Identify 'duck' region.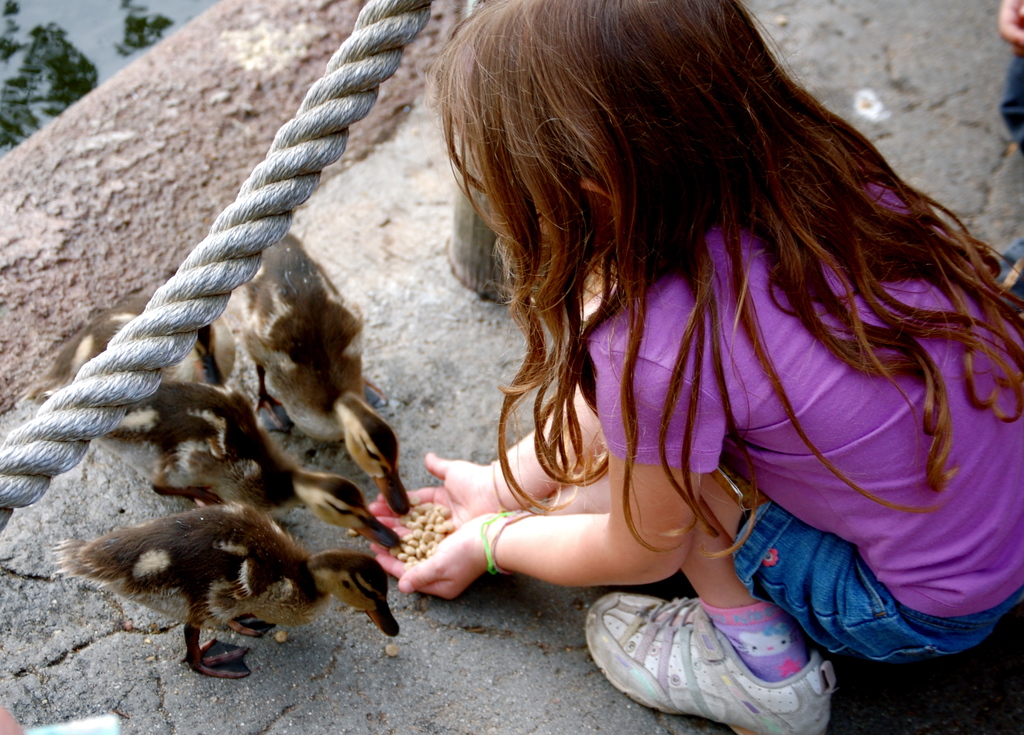
Region: {"x1": 206, "y1": 230, "x2": 406, "y2": 548}.
